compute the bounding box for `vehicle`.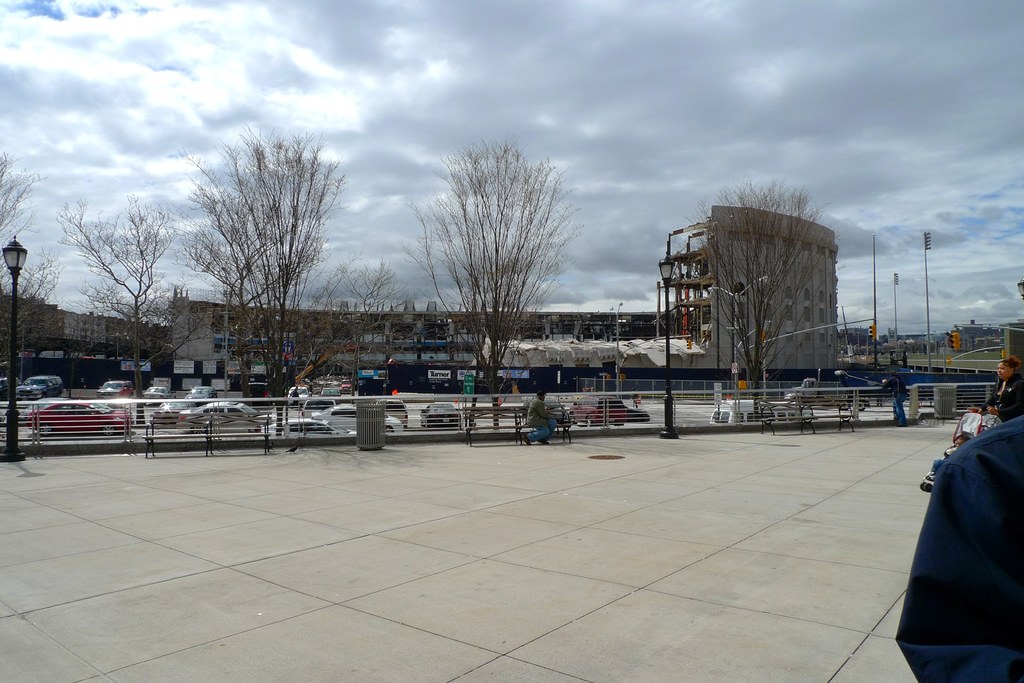
select_region(316, 404, 404, 433).
